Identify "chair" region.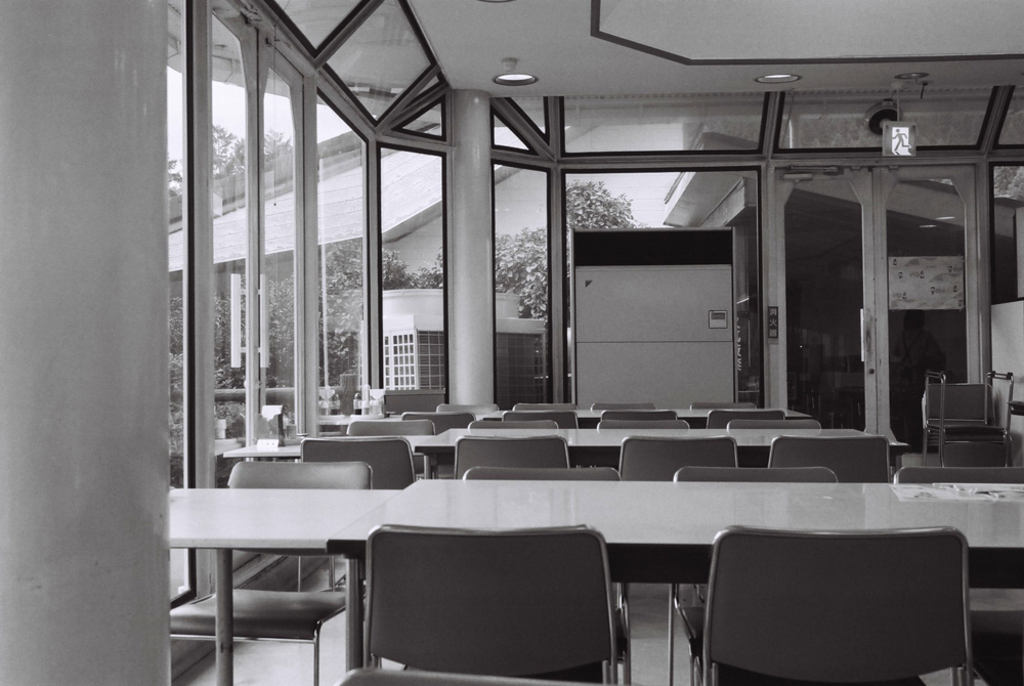
Region: {"left": 679, "top": 525, "right": 981, "bottom": 685}.
